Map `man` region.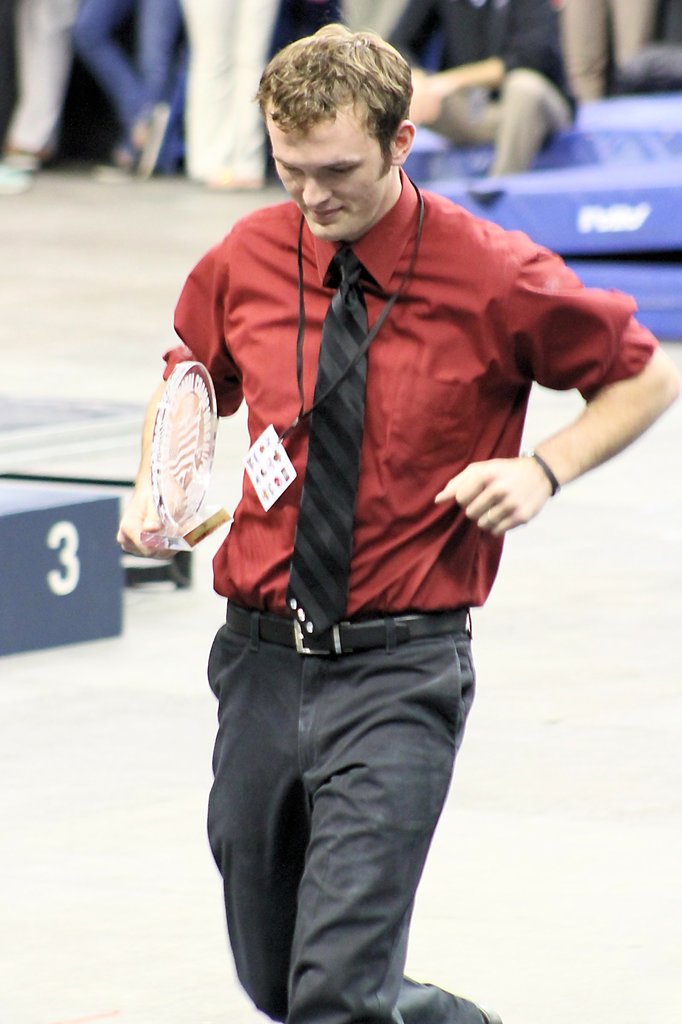
Mapped to <region>139, 43, 614, 981</region>.
